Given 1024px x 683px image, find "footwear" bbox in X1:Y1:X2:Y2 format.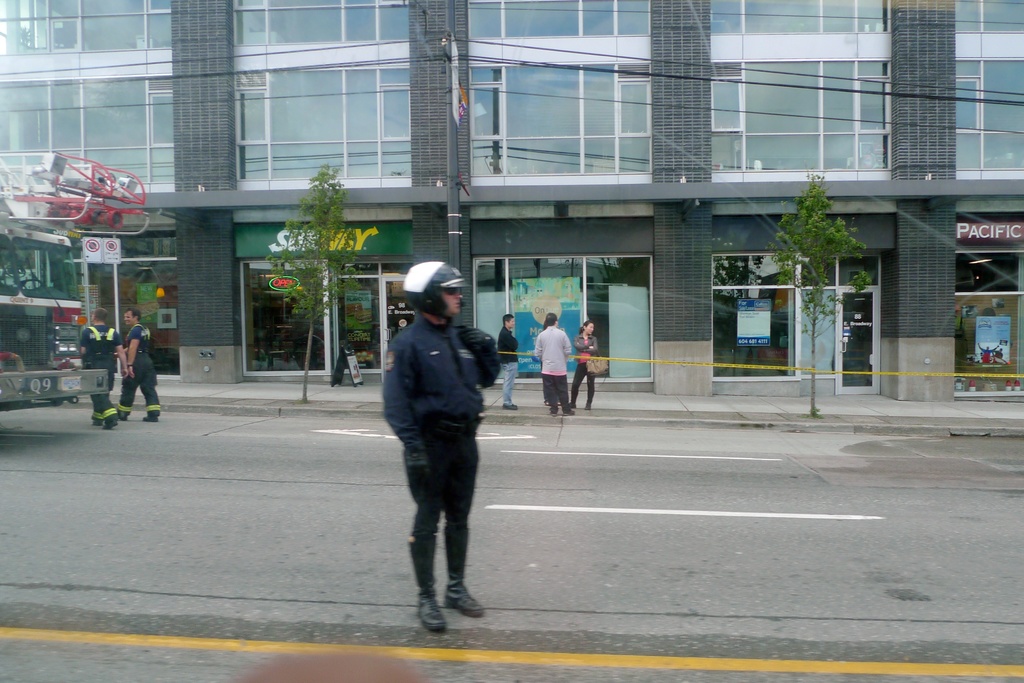
143:415:157:422.
